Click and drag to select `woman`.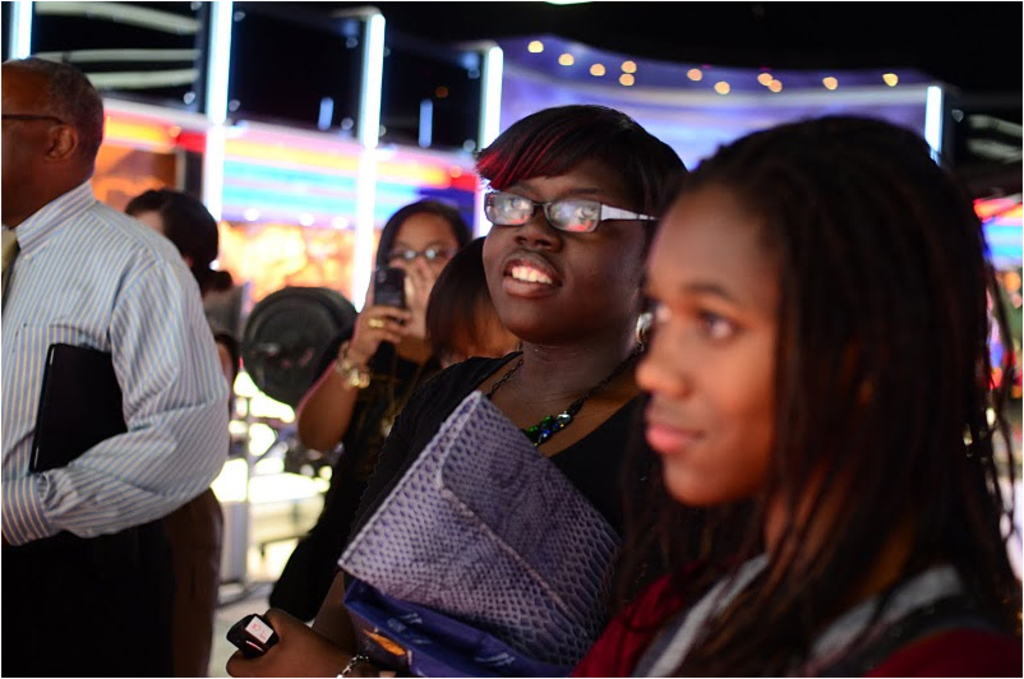
Selection: x1=232, y1=102, x2=706, y2=678.
